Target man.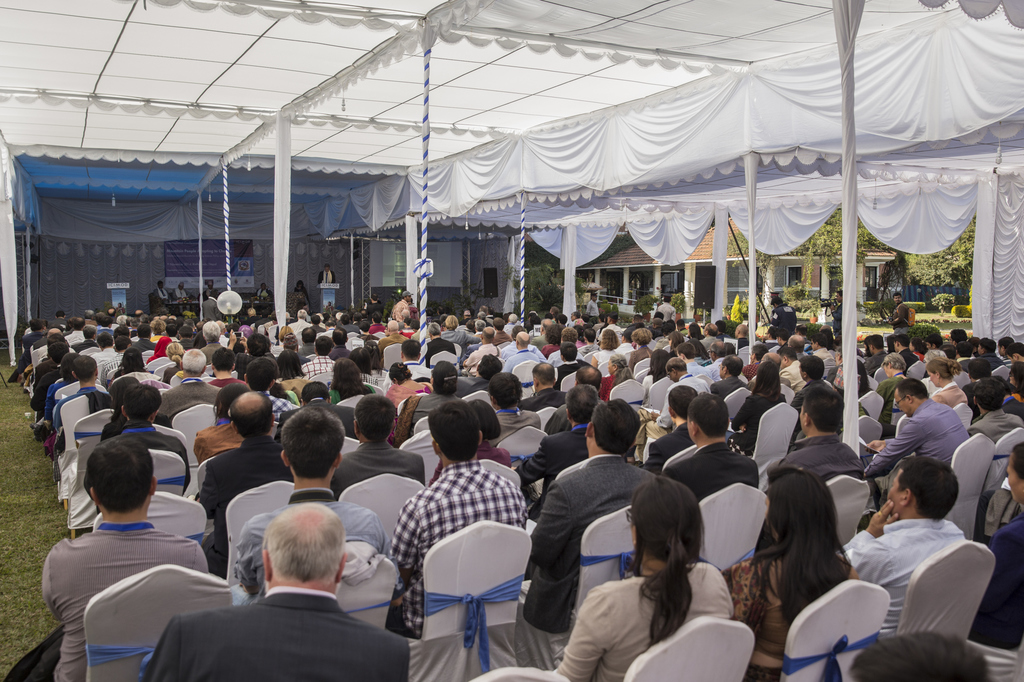
Target region: (714,359,752,394).
